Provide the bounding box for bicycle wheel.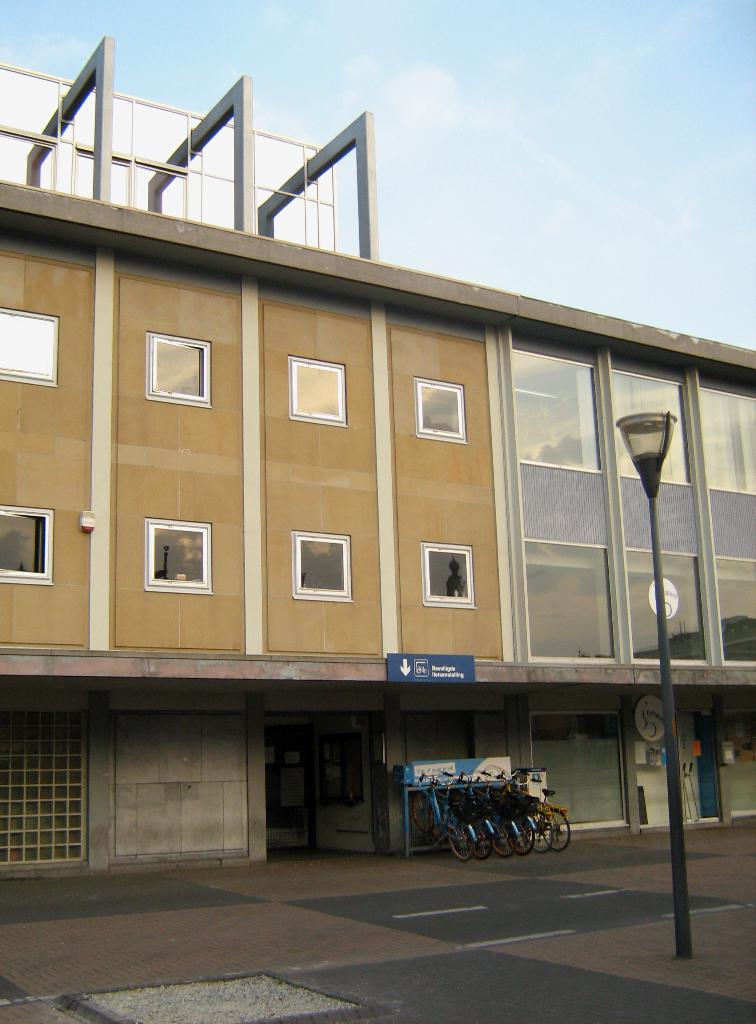
447,817,476,863.
